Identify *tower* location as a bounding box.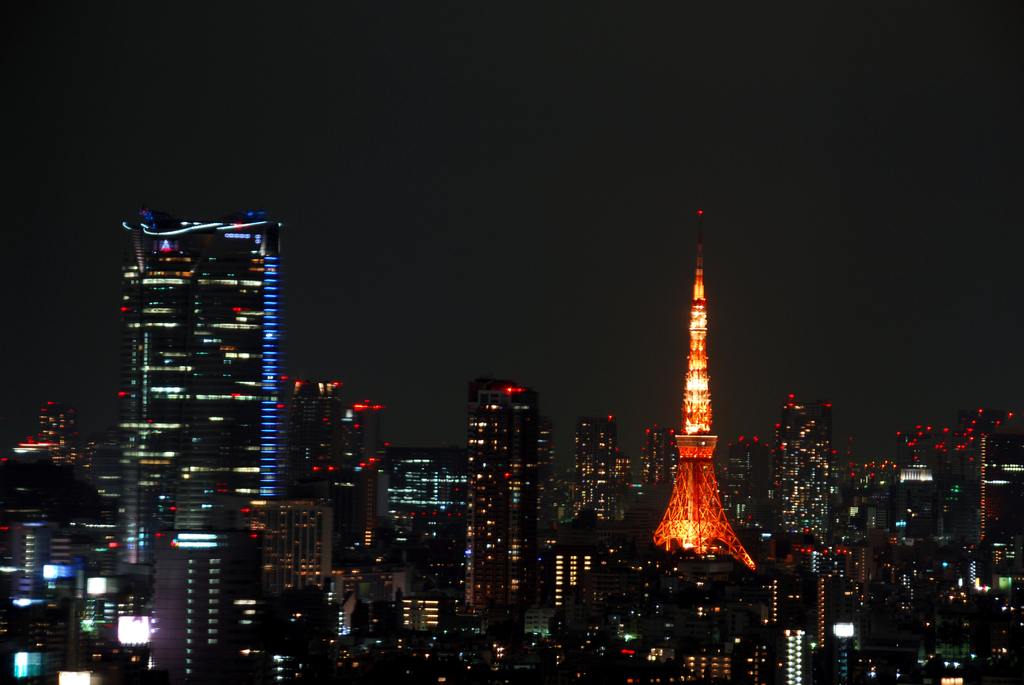
rect(121, 206, 286, 567).
